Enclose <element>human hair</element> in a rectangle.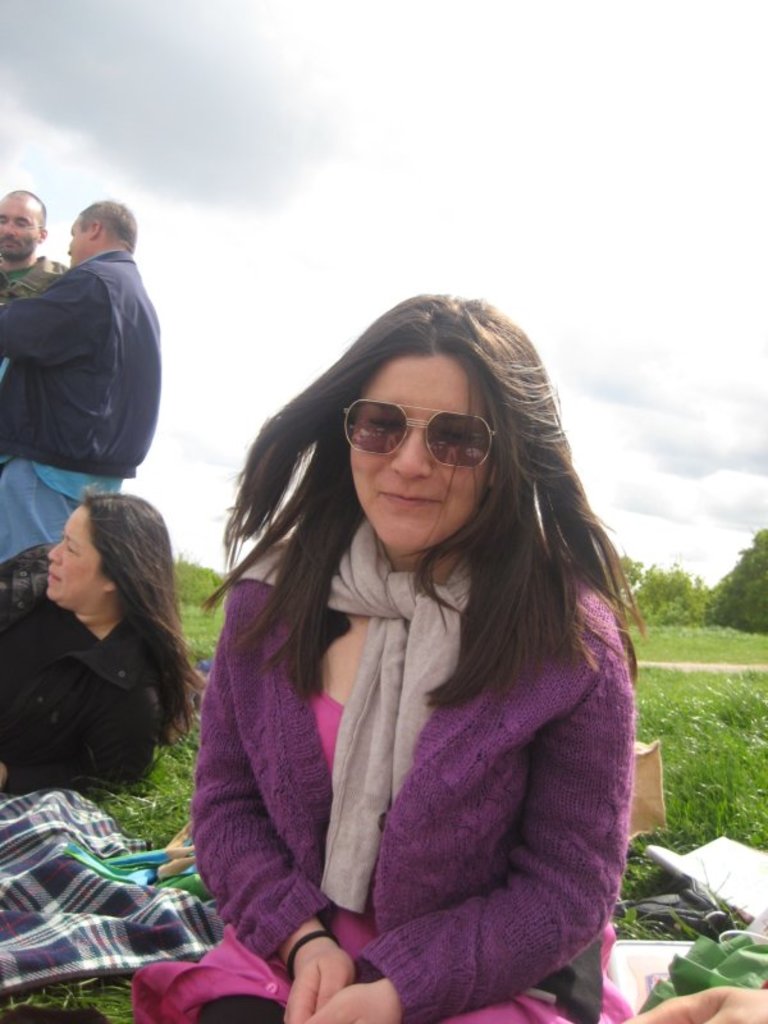
214 274 632 769.
